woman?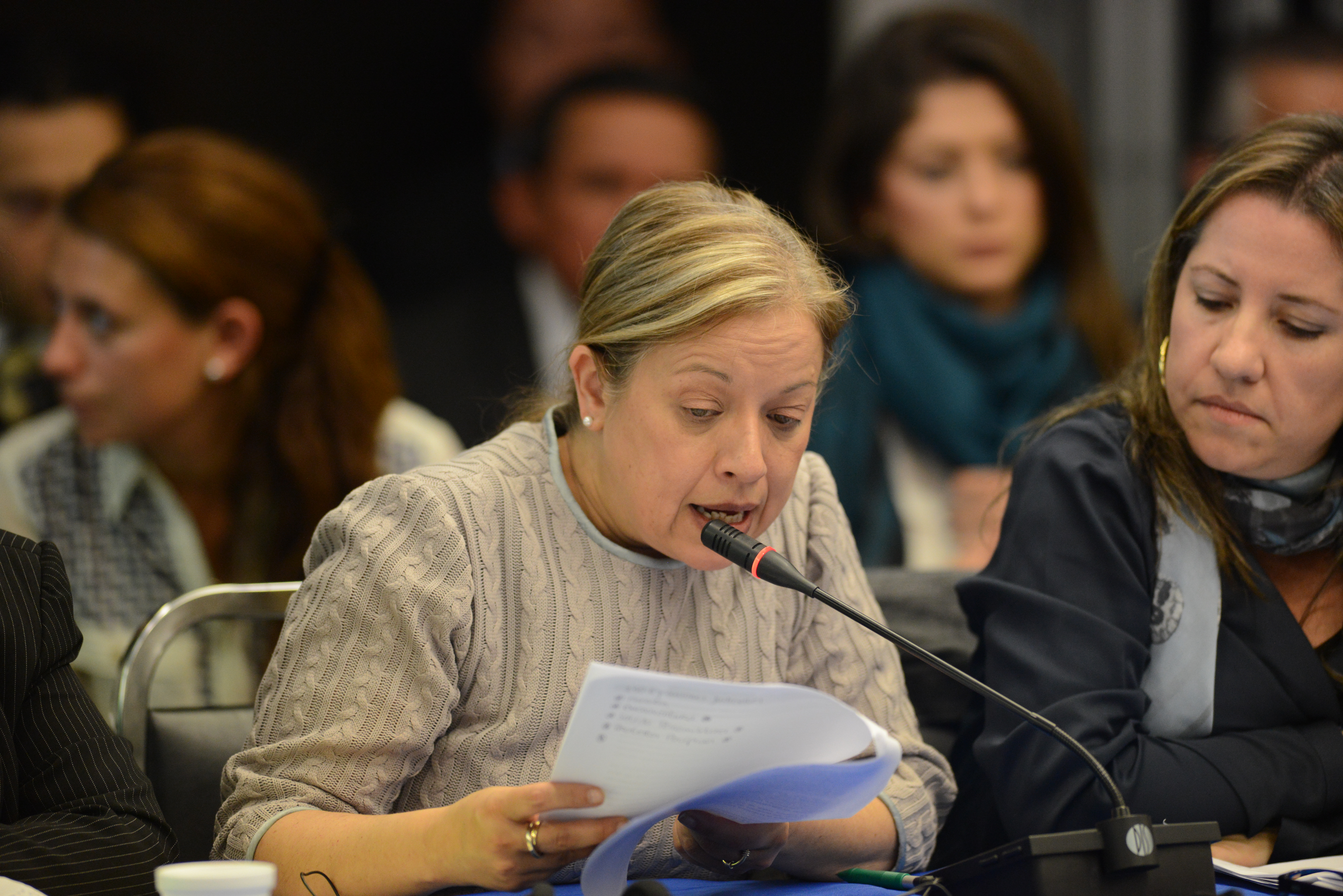
0, 24, 85, 147
